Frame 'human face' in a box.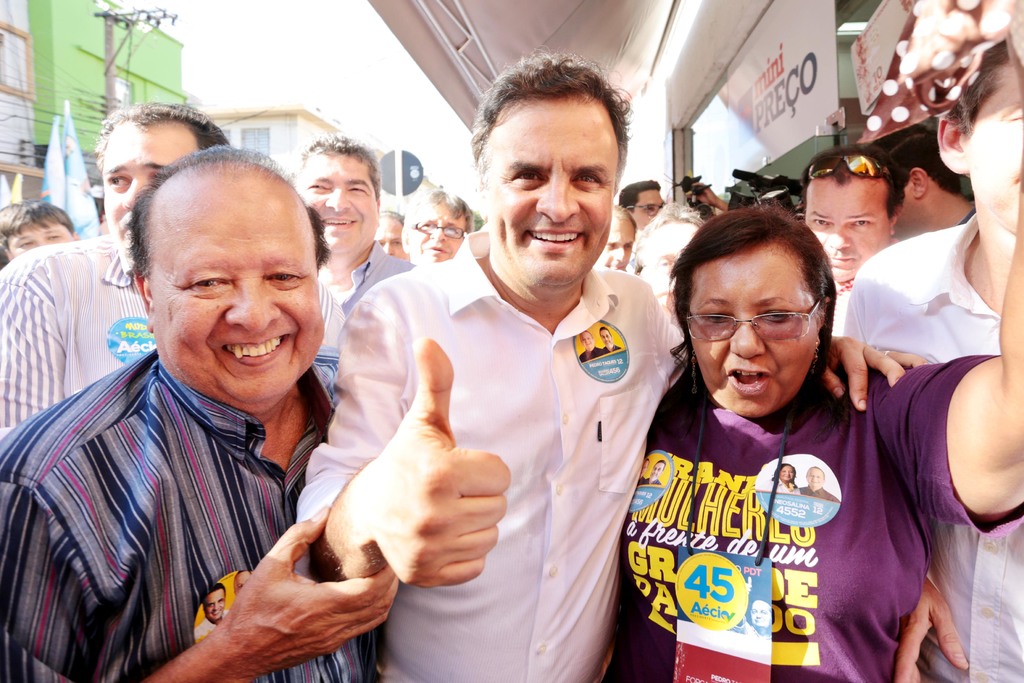
bbox(483, 89, 621, 290).
